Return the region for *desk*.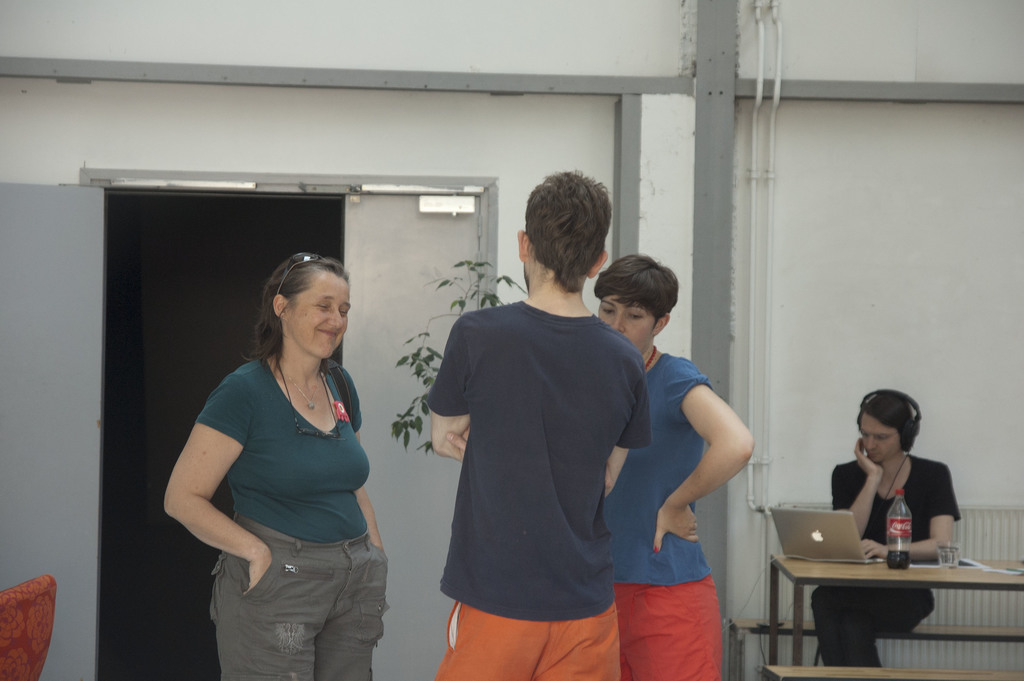
box(774, 561, 1023, 680).
